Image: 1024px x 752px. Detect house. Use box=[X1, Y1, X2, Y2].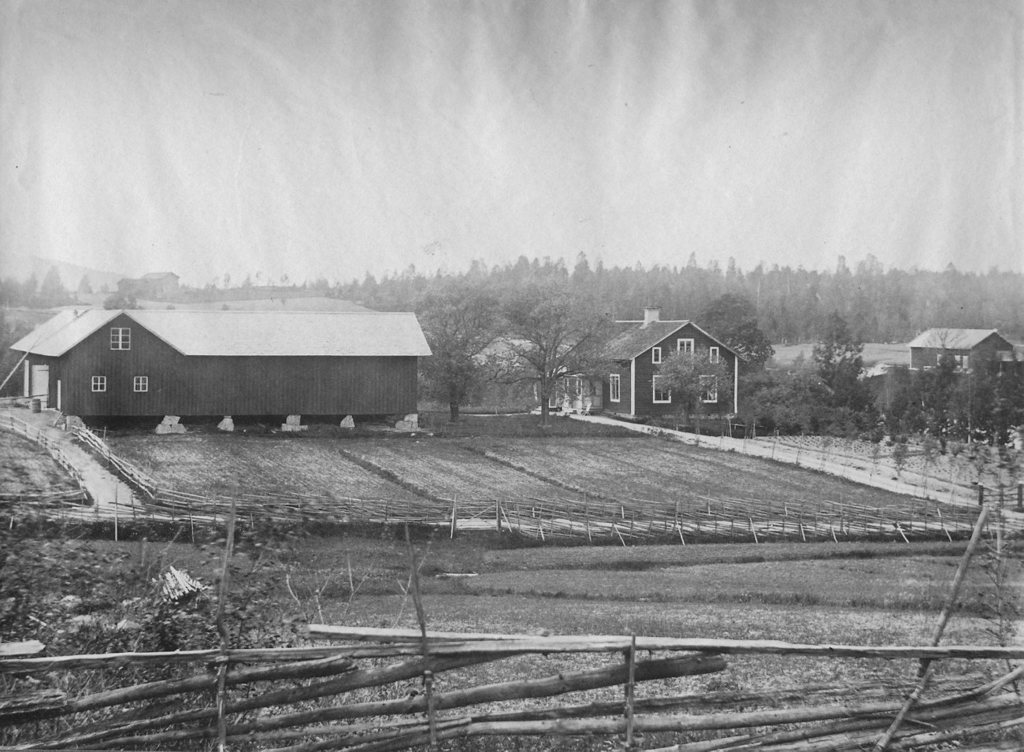
box=[906, 328, 1023, 430].
